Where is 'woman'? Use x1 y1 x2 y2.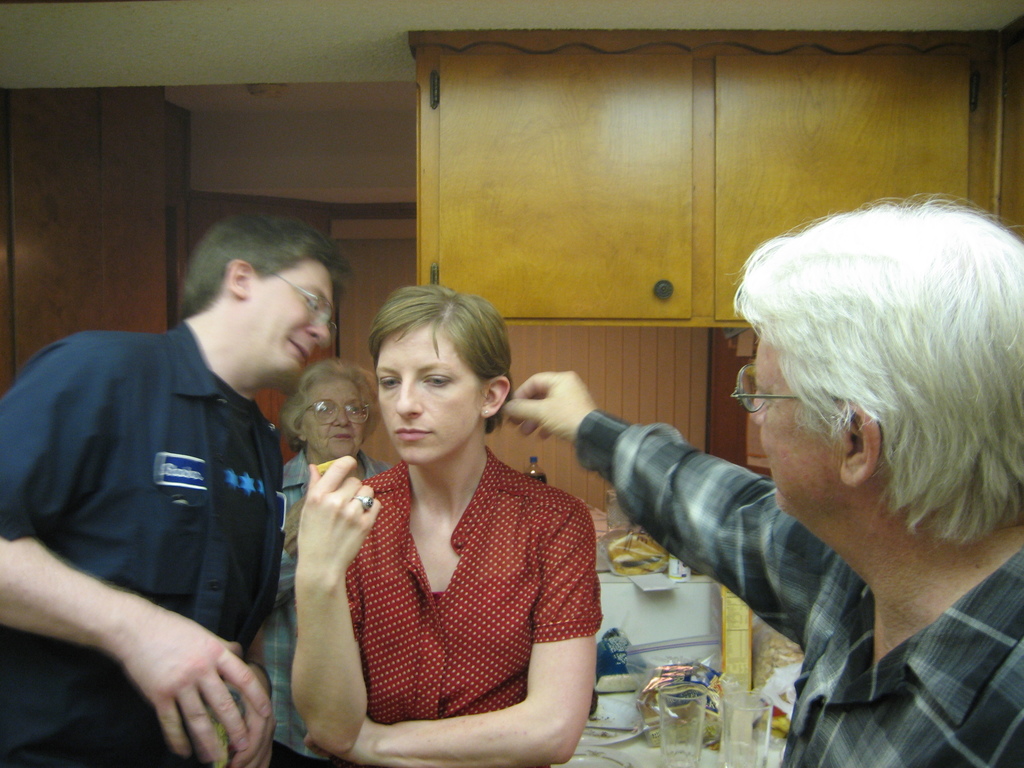
304 270 602 762.
